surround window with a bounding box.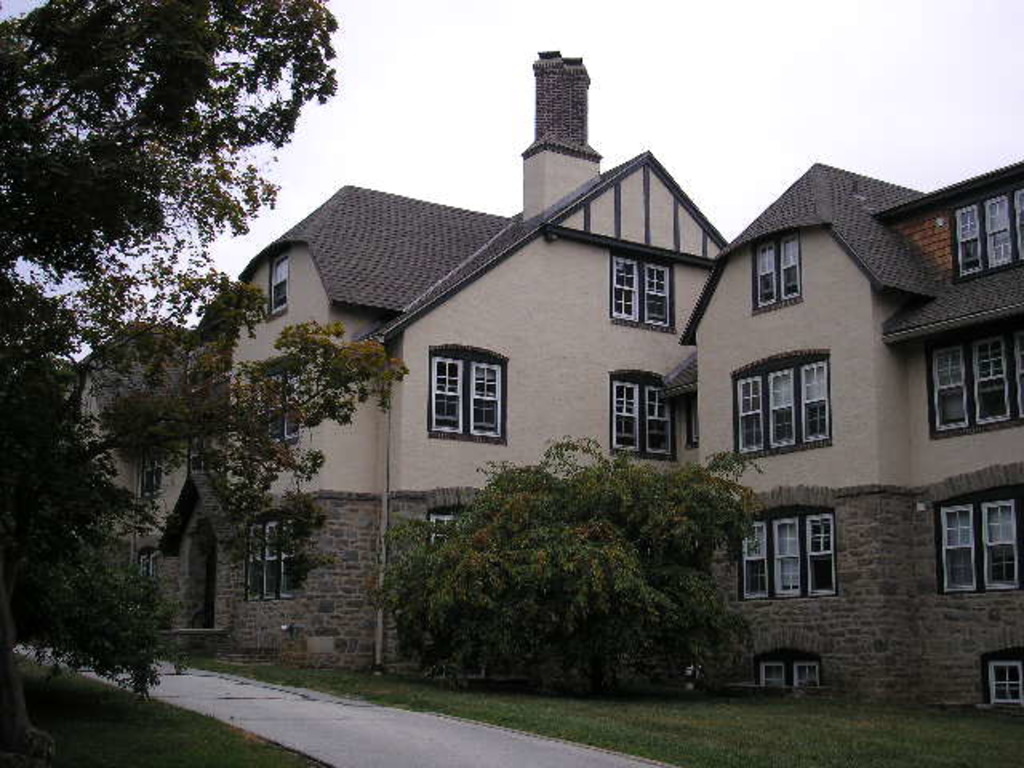
crop(243, 523, 302, 602).
